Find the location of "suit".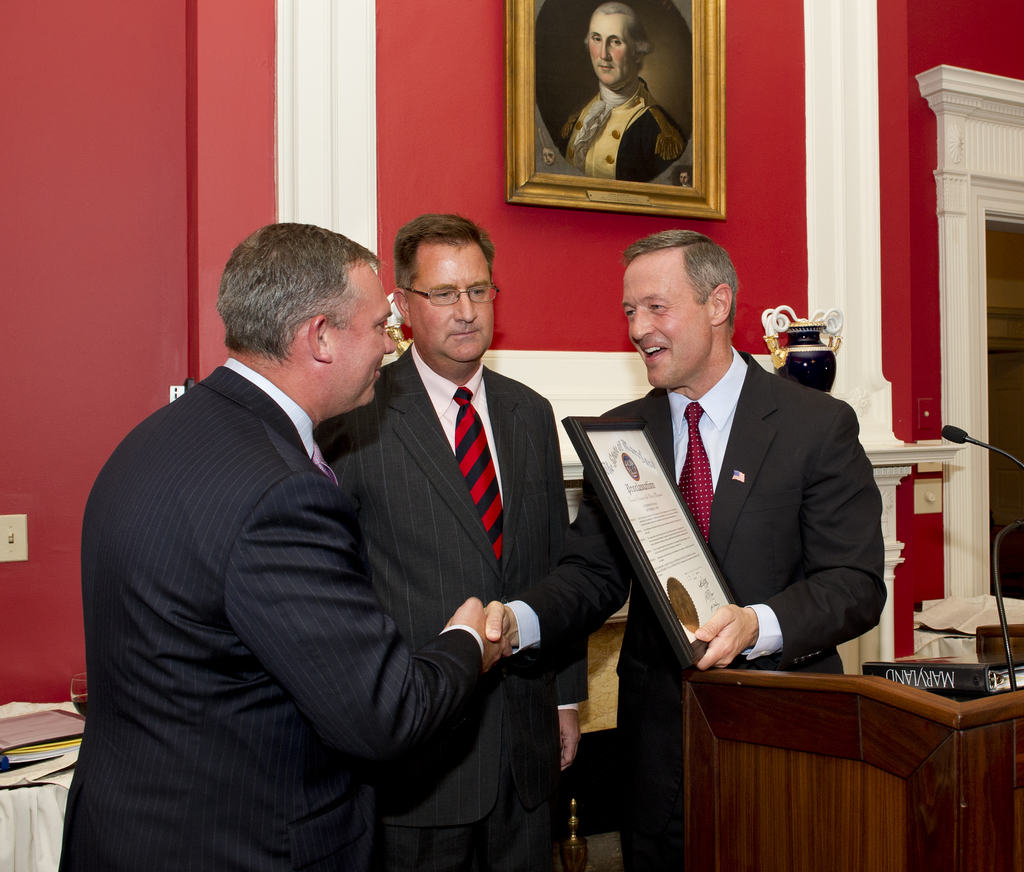
Location: [313,339,597,871].
